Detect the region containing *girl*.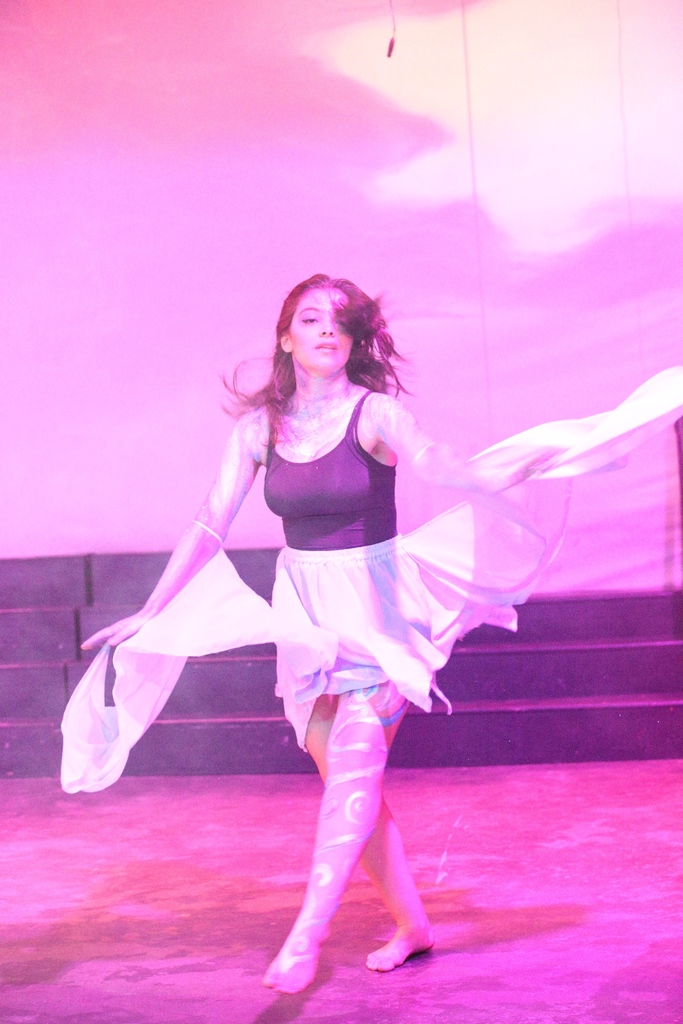
bbox(57, 274, 682, 995).
